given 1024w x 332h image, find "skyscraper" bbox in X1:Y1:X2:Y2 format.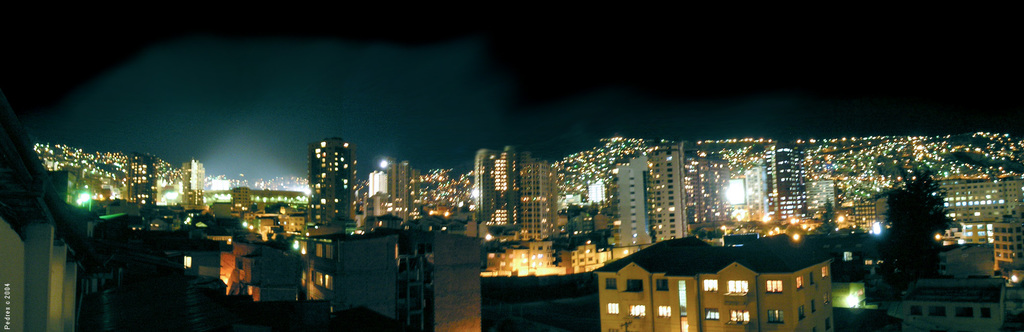
303:139:356:239.
